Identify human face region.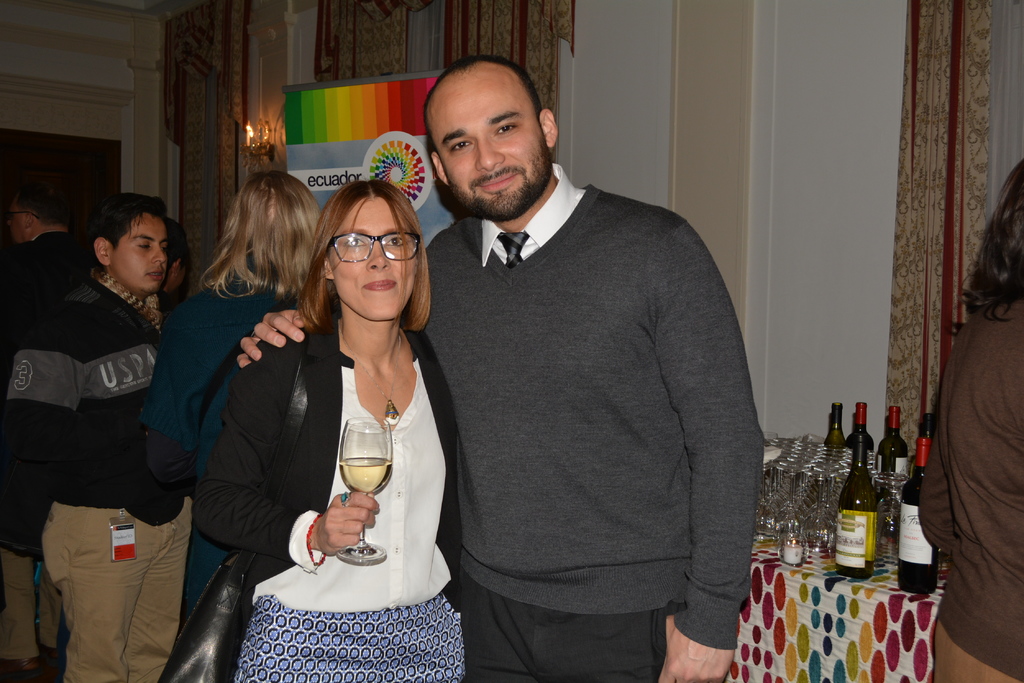
Region: <region>8, 199, 27, 244</region>.
